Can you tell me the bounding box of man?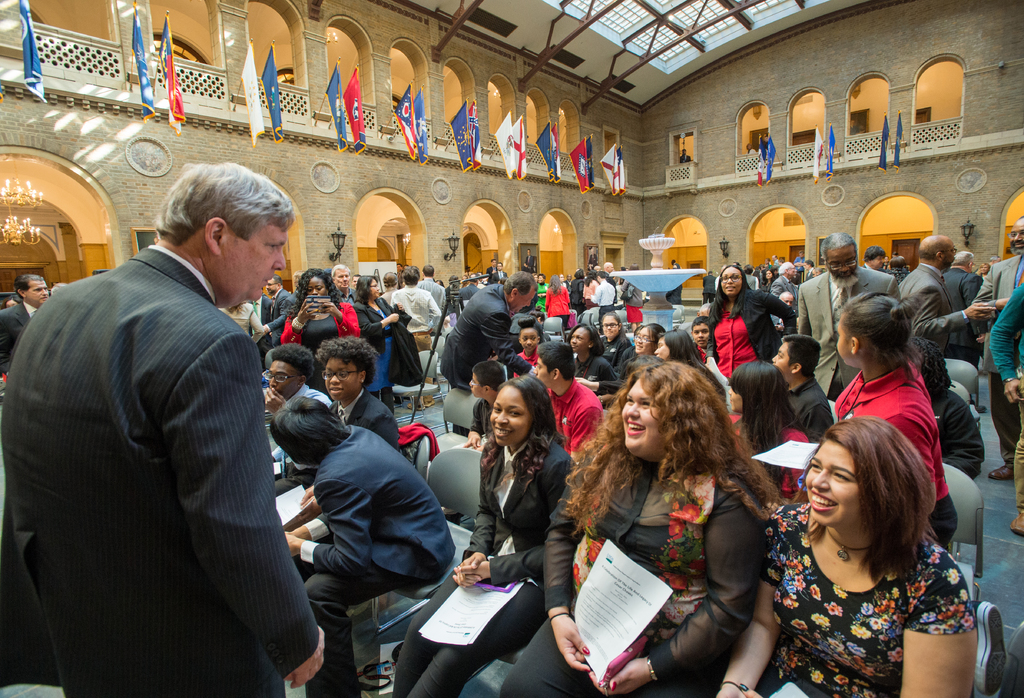
(left=484, top=257, right=499, bottom=280).
